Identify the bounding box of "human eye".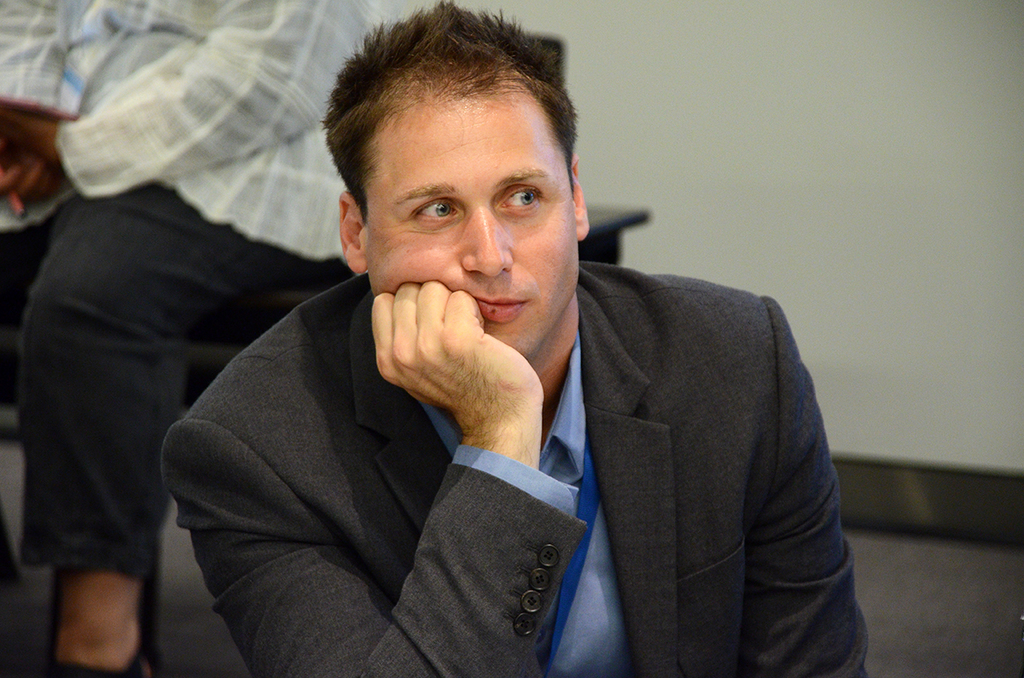
[494,186,543,209].
